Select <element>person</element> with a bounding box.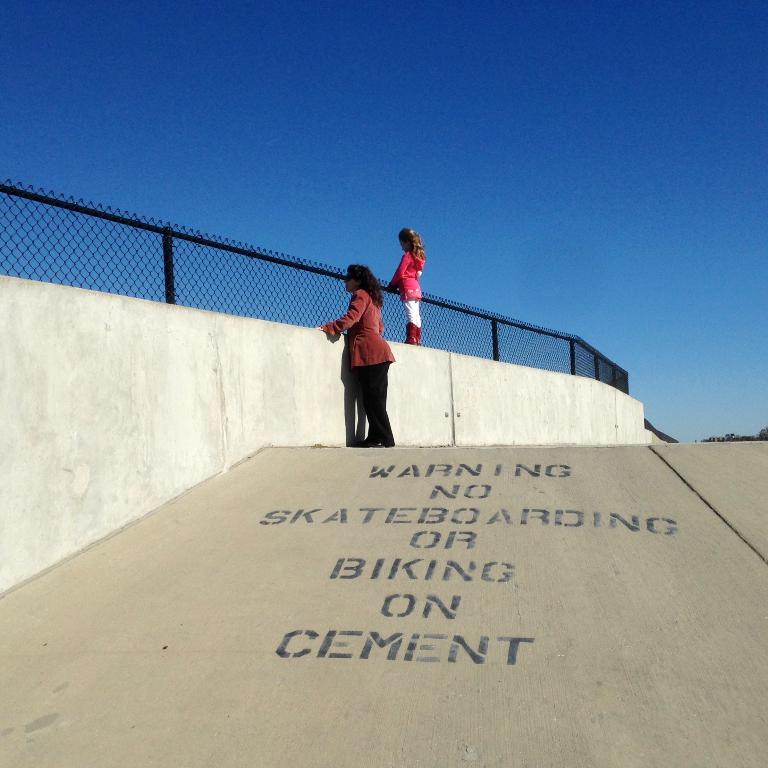
region(375, 225, 436, 353).
